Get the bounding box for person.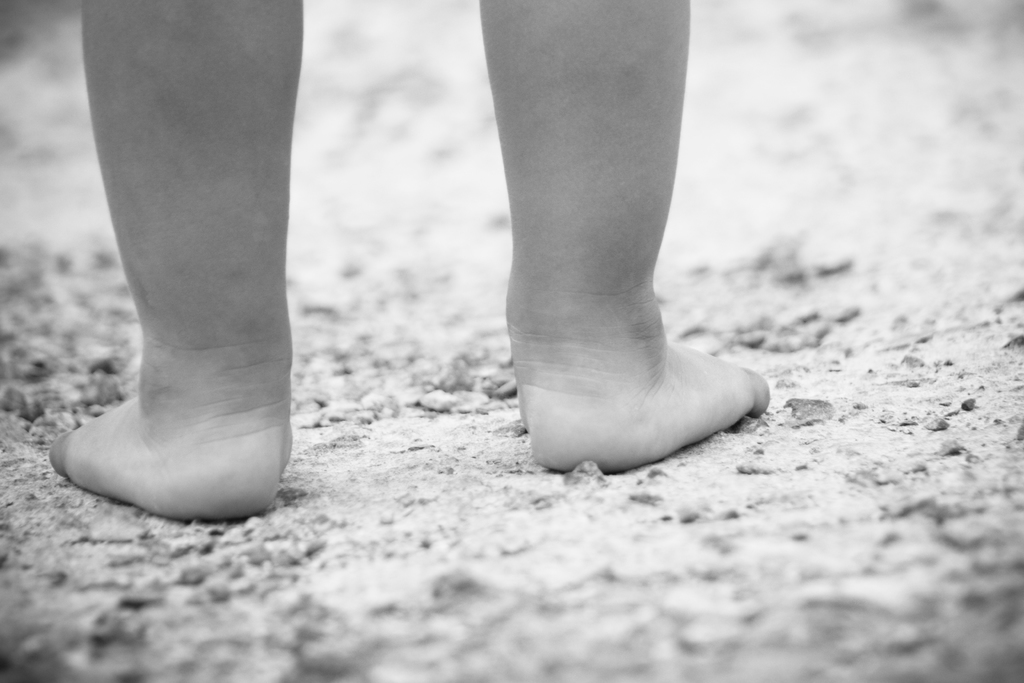
pyautogui.locateOnScreen(20, 0, 783, 558).
